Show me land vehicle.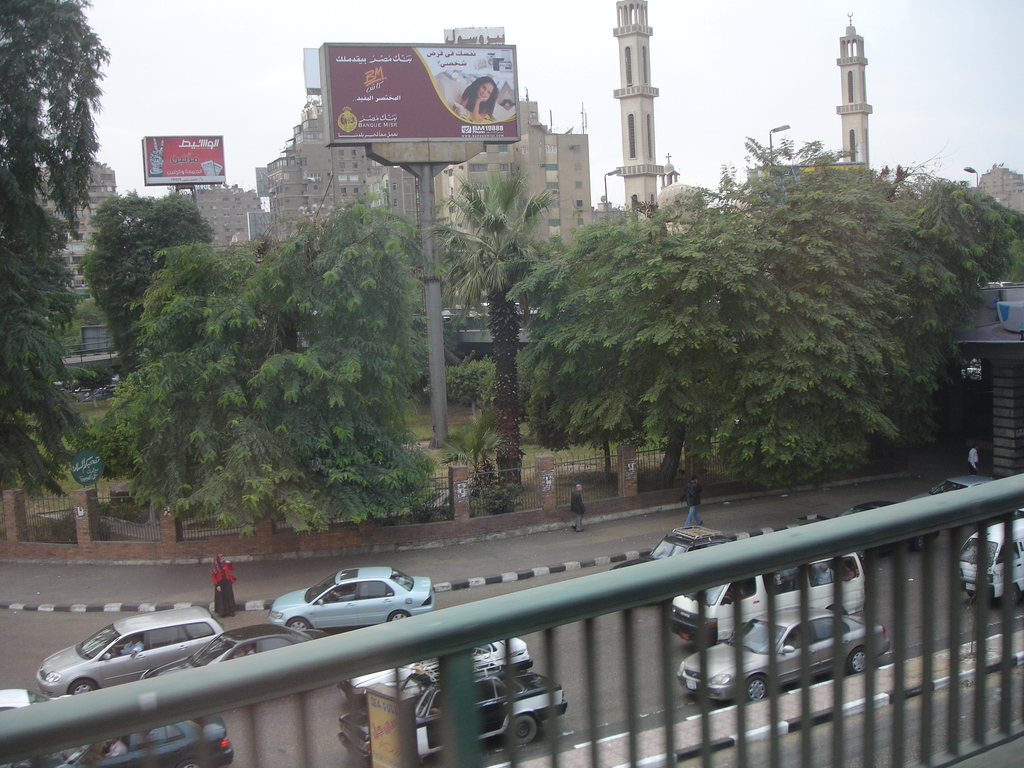
land vehicle is here: x1=957, y1=516, x2=1023, y2=605.
